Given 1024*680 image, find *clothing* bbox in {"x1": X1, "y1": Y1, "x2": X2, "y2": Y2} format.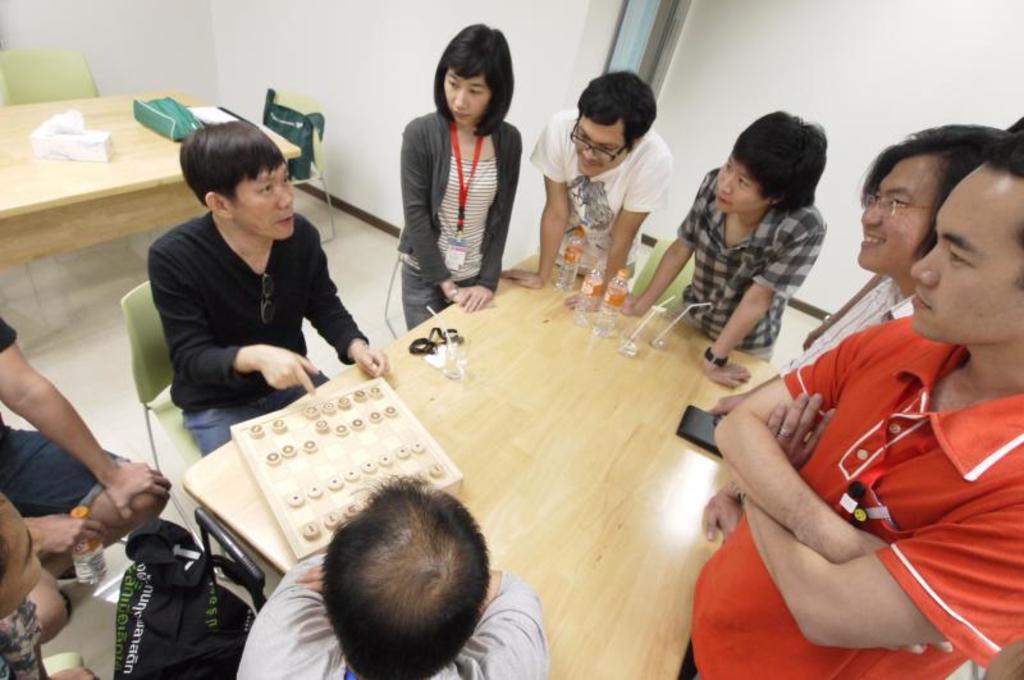
{"x1": 669, "y1": 170, "x2": 826, "y2": 360}.
